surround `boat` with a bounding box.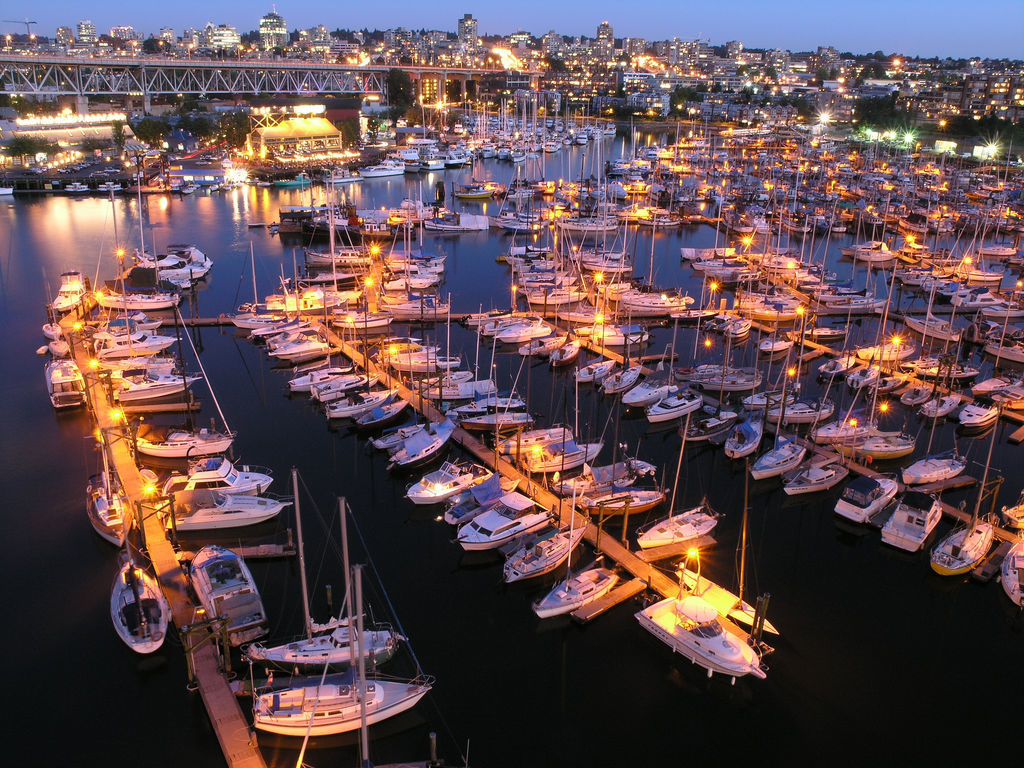
detection(571, 290, 619, 380).
